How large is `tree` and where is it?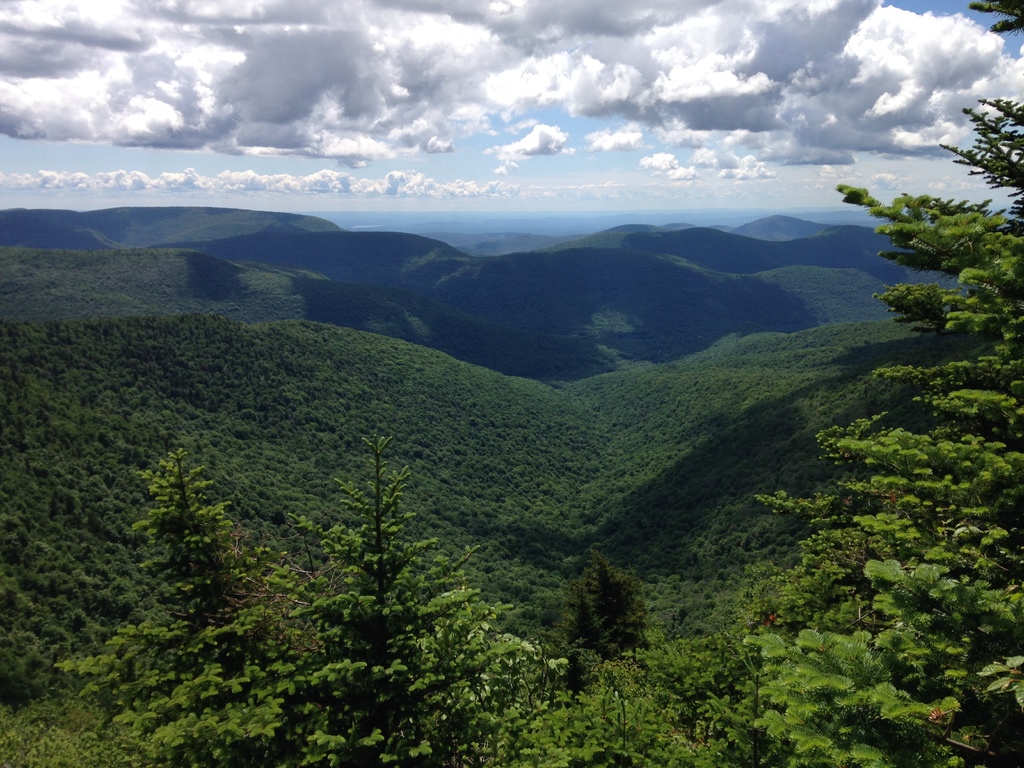
Bounding box: (x1=59, y1=442, x2=308, y2=767).
